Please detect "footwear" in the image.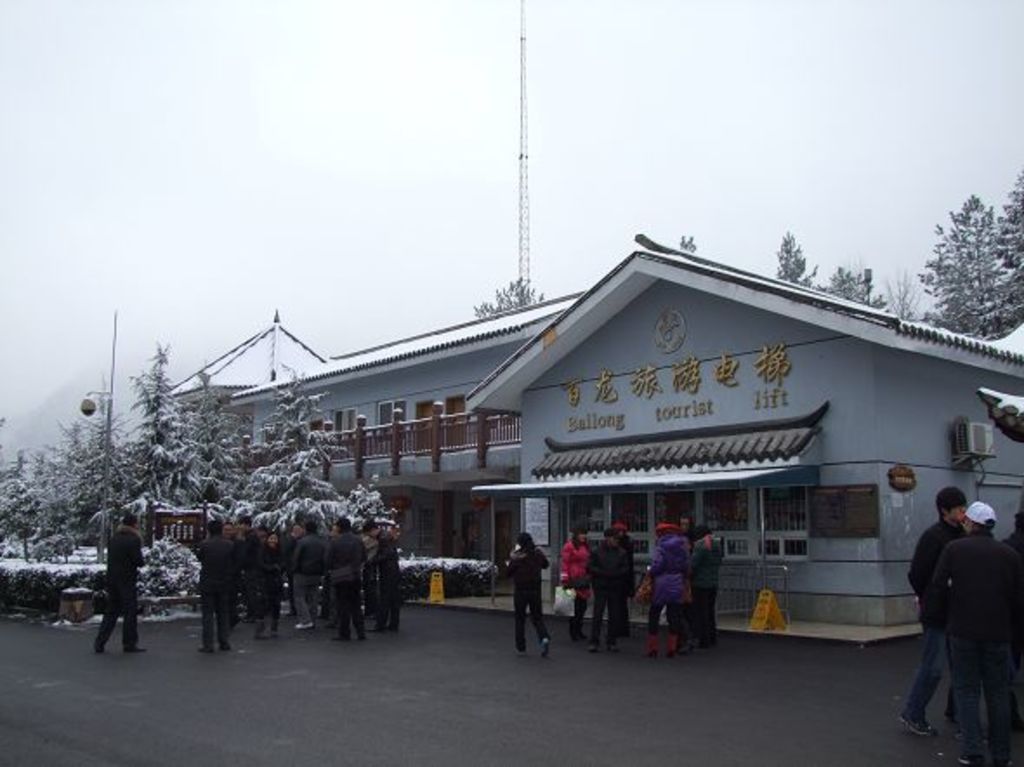
bbox=(361, 633, 366, 639).
